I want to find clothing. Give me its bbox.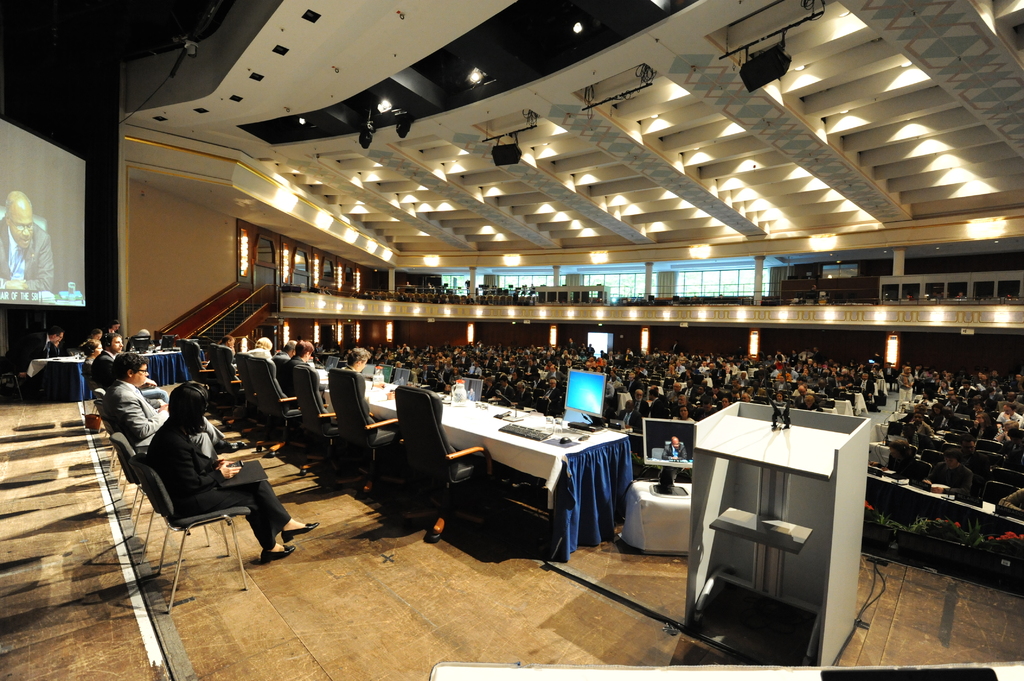
locate(0, 217, 58, 296).
